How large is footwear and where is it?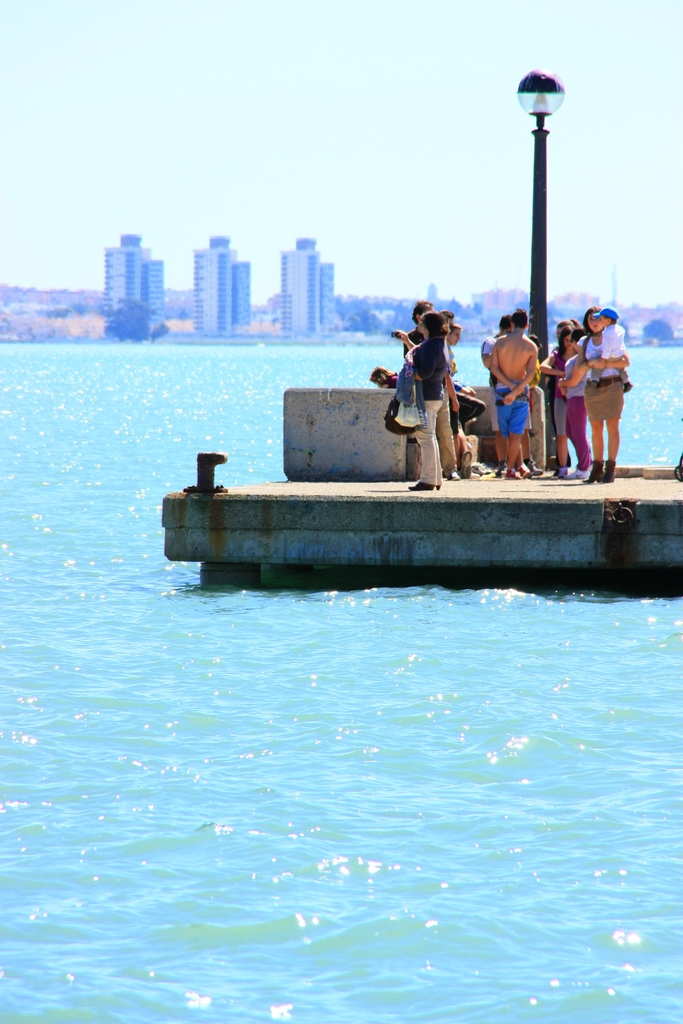
Bounding box: 581,461,604,481.
